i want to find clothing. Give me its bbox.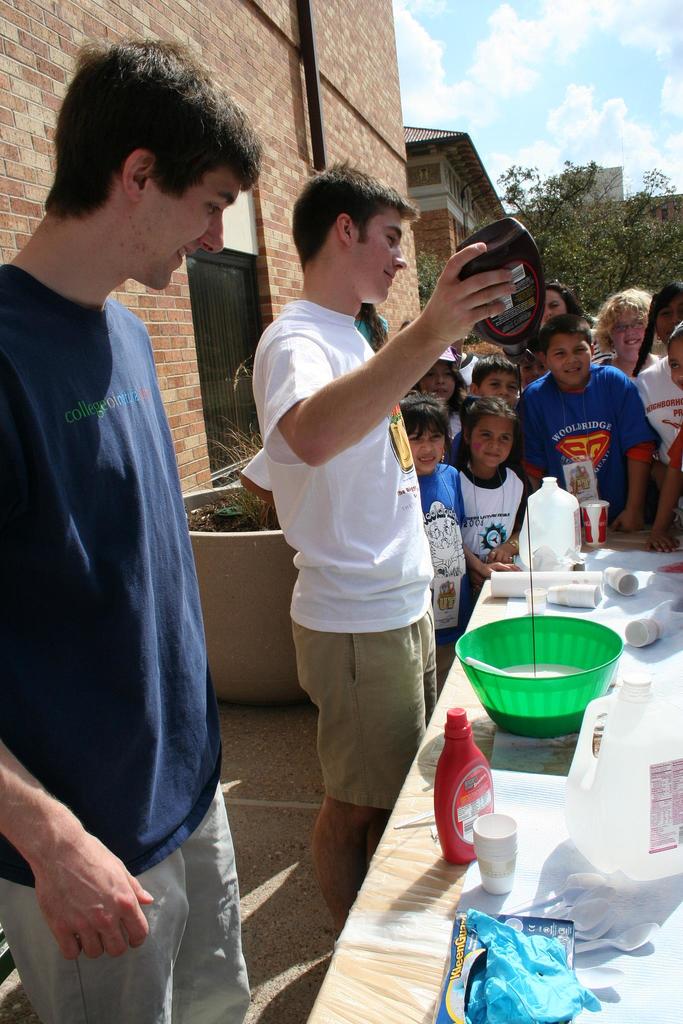
rect(454, 463, 532, 594).
